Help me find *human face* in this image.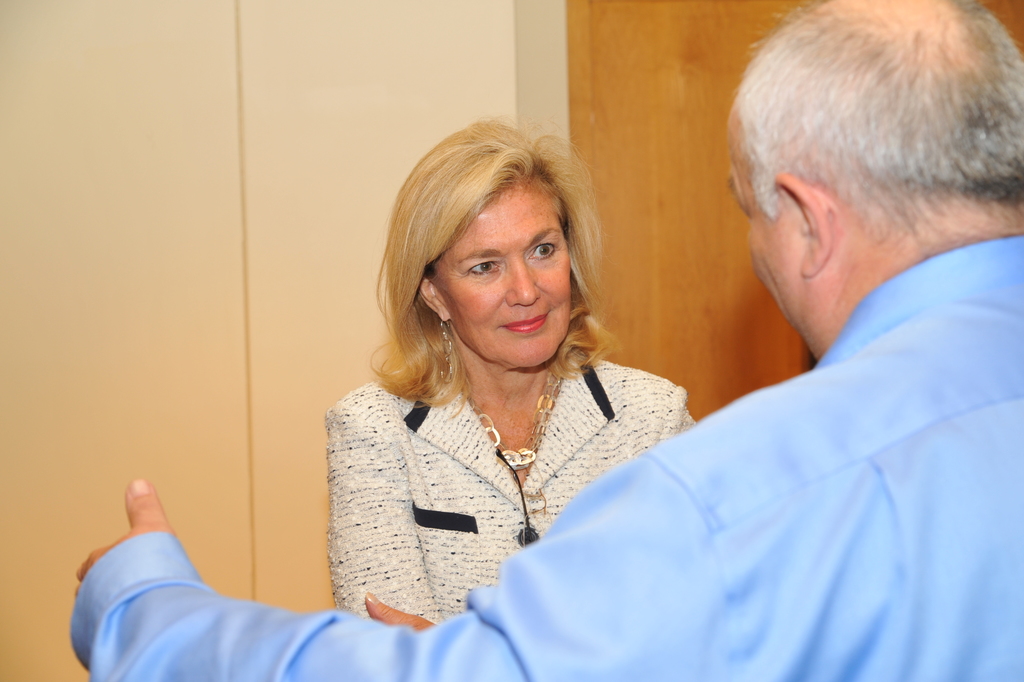
Found it: <region>727, 110, 815, 363</region>.
